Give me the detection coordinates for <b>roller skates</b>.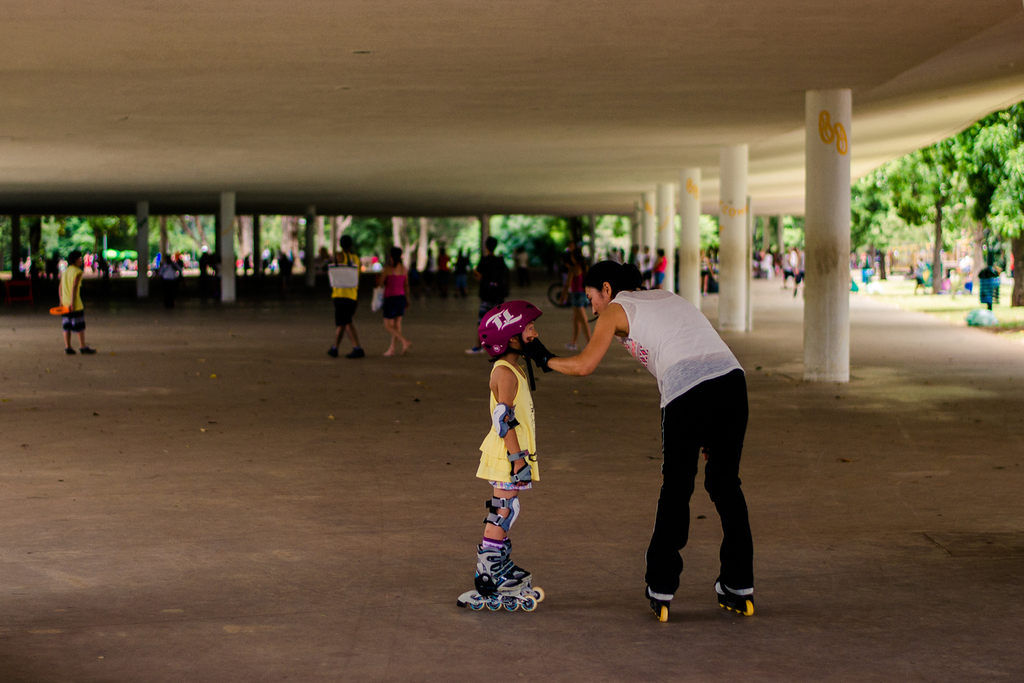
644,584,676,623.
